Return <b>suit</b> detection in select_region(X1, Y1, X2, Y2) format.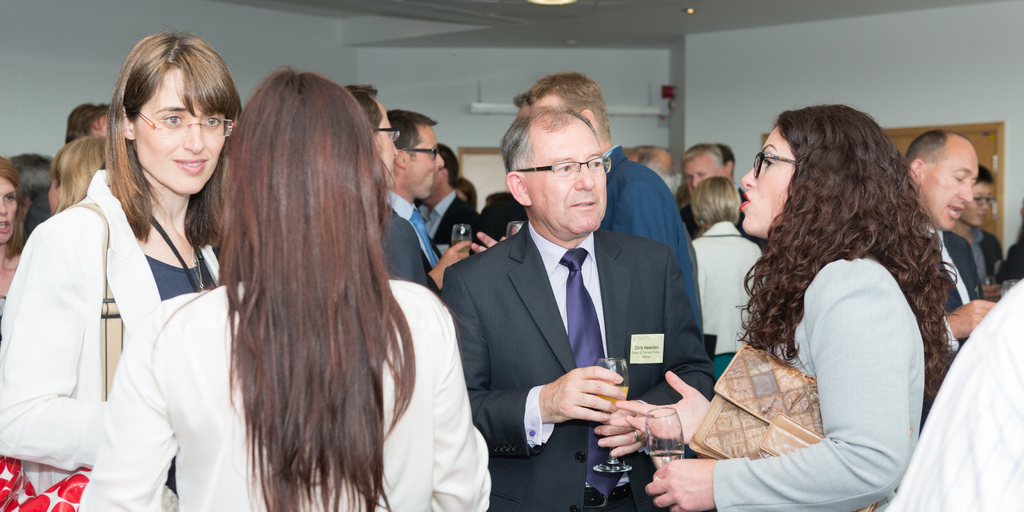
select_region(964, 228, 1001, 290).
